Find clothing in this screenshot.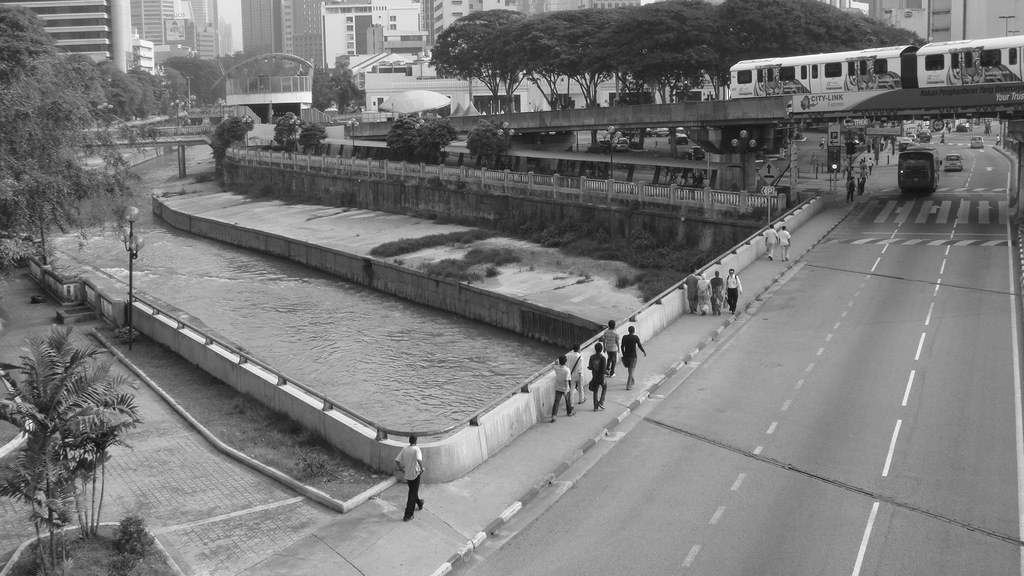
The bounding box for clothing is region(564, 348, 586, 408).
